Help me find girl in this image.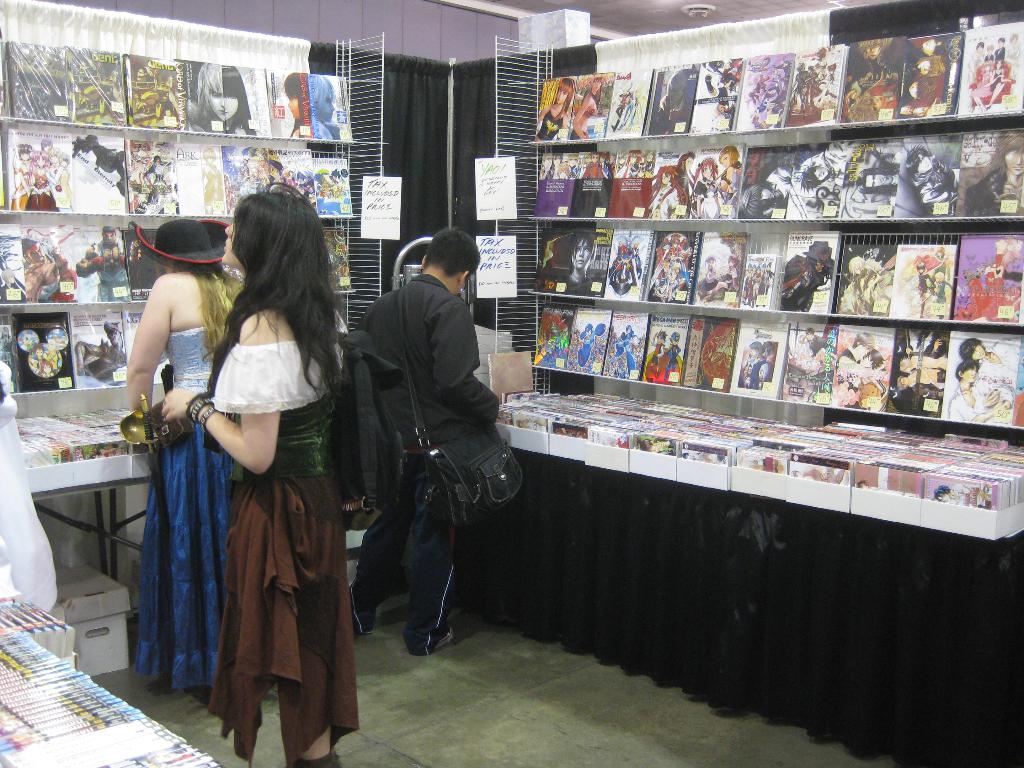
Found it: [630,161,650,177].
